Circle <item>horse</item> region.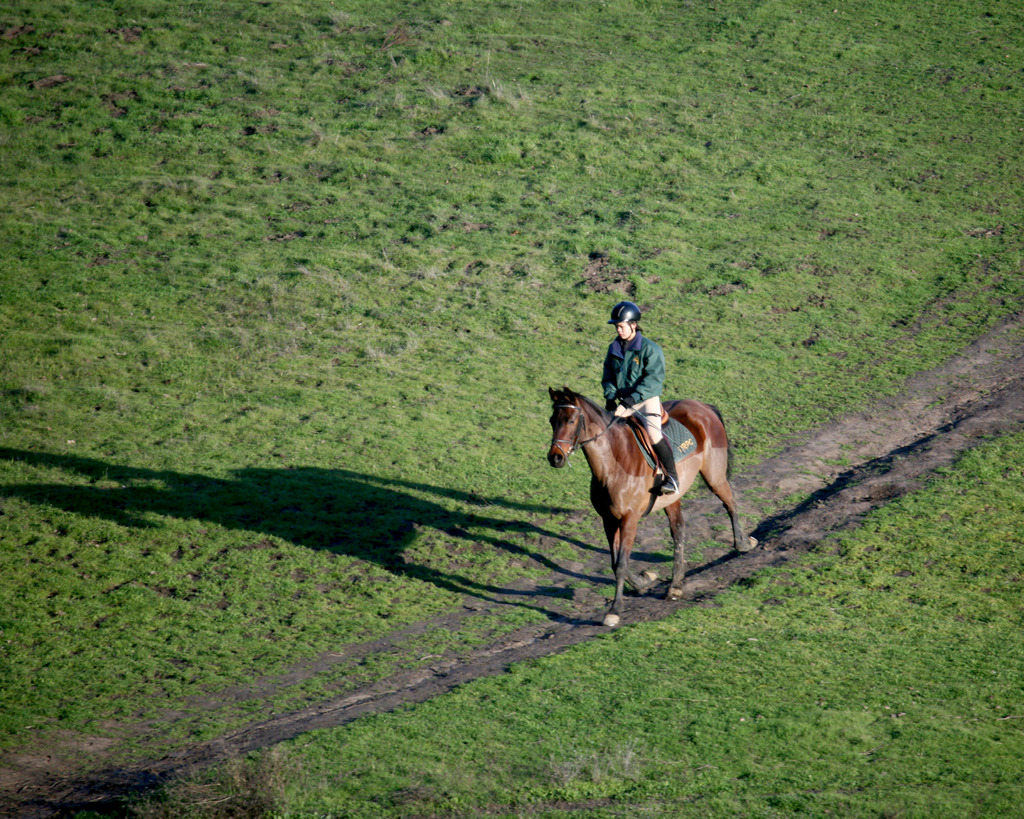
Region: 544 388 759 628.
